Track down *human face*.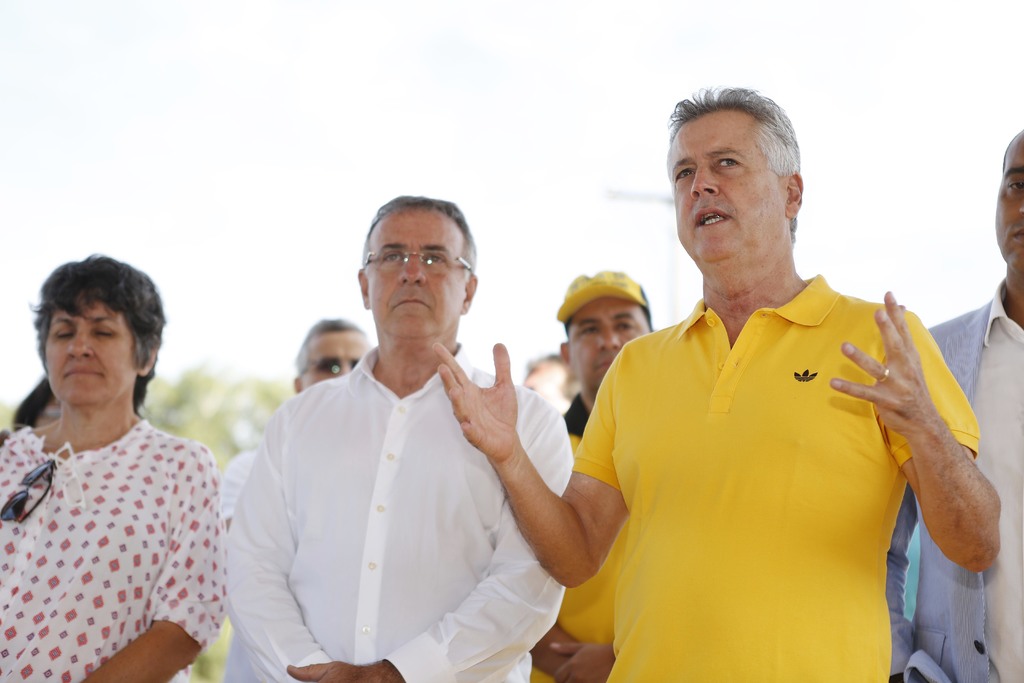
Tracked to (left=992, top=136, right=1023, bottom=265).
